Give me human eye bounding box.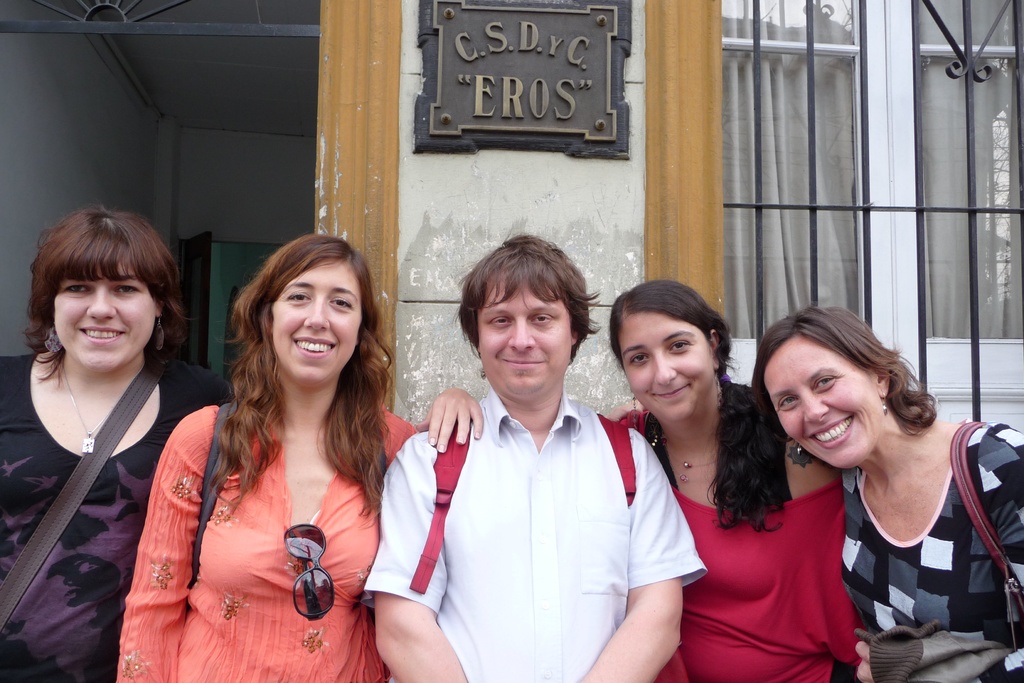
BBox(669, 339, 693, 355).
